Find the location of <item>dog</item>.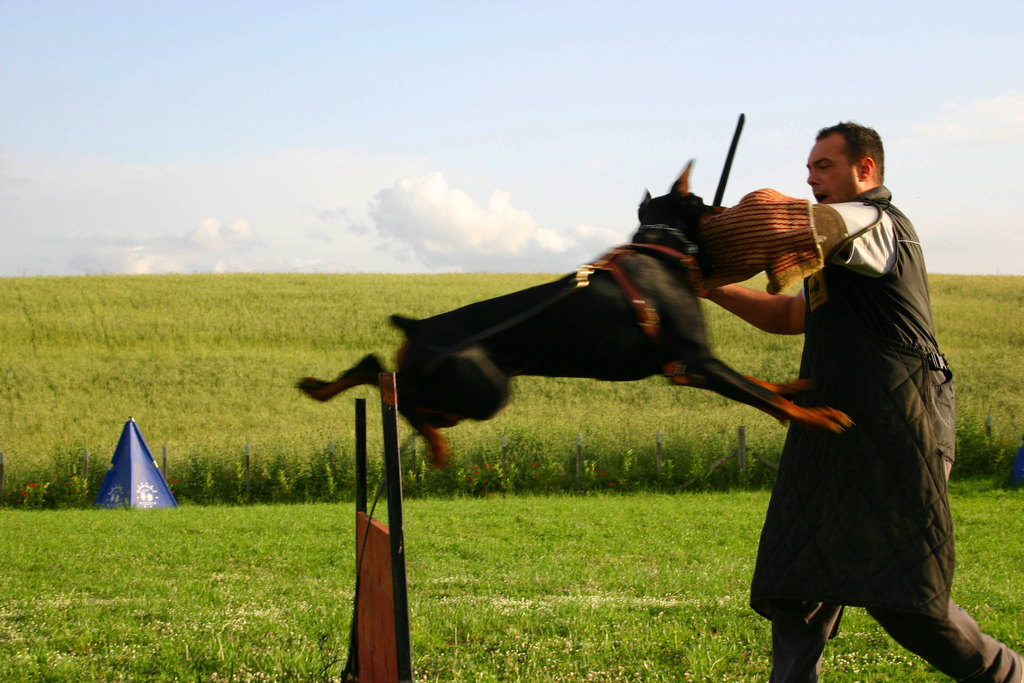
Location: l=291, t=150, r=853, b=477.
